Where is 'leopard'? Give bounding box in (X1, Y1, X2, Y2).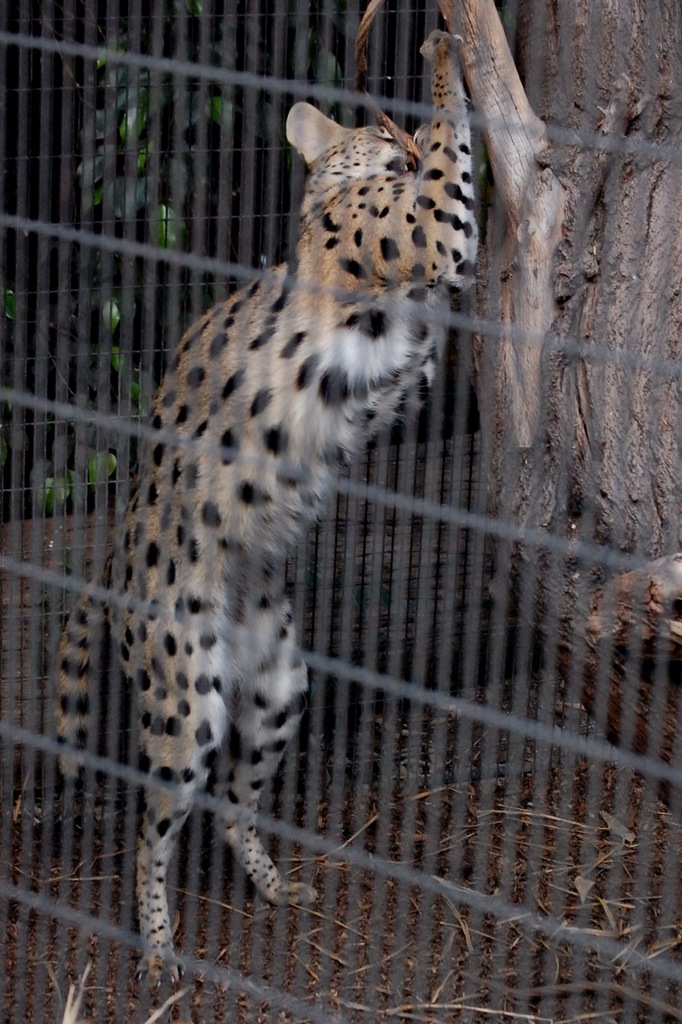
(5, 24, 481, 1005).
